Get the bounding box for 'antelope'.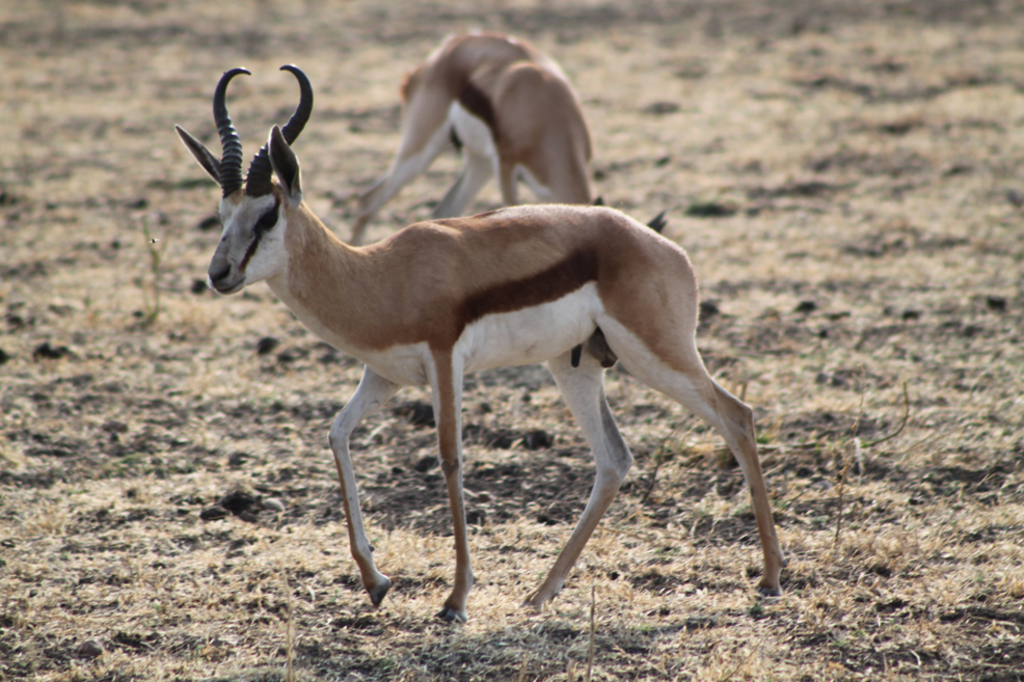
[339,29,664,245].
